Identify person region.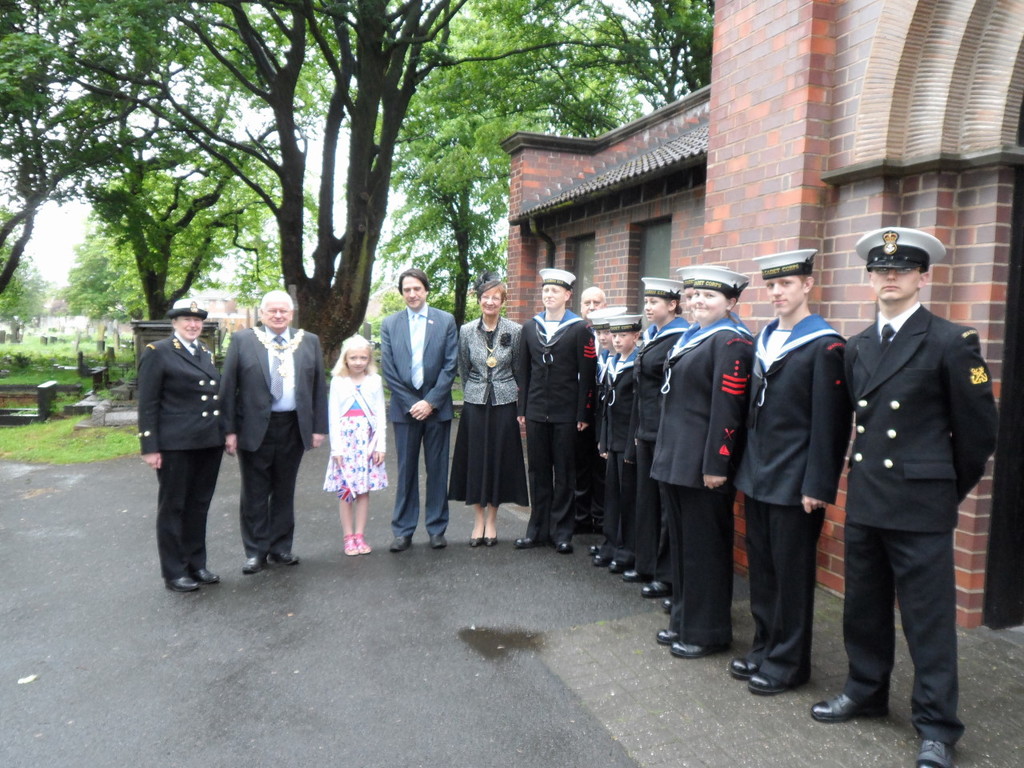
Region: x1=599, y1=311, x2=641, y2=574.
